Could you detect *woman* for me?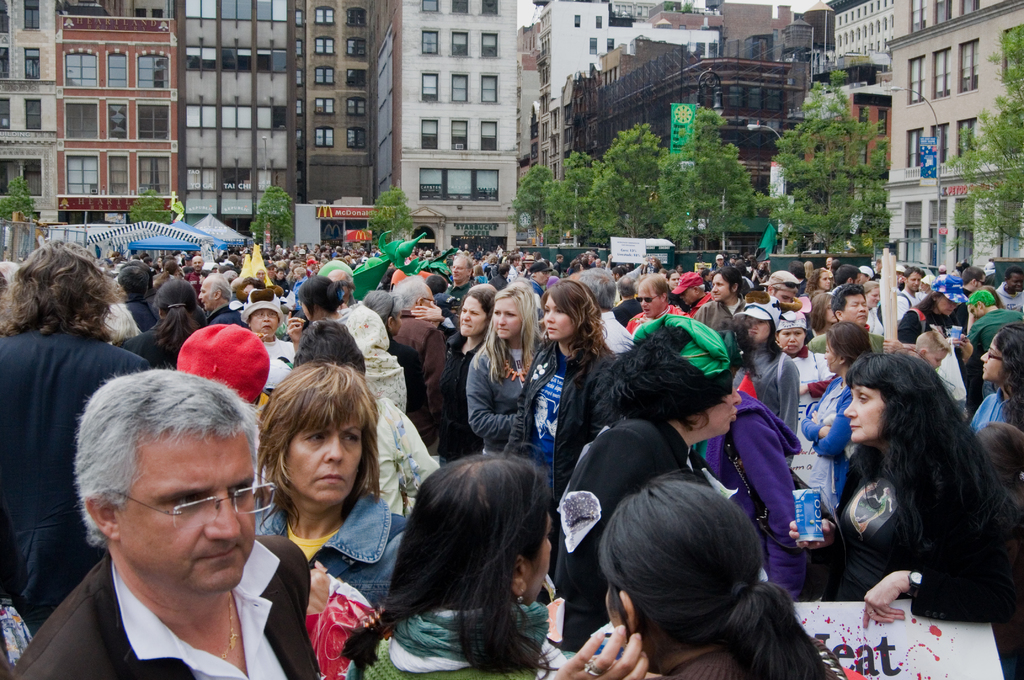
Detection result: [110,283,206,369].
